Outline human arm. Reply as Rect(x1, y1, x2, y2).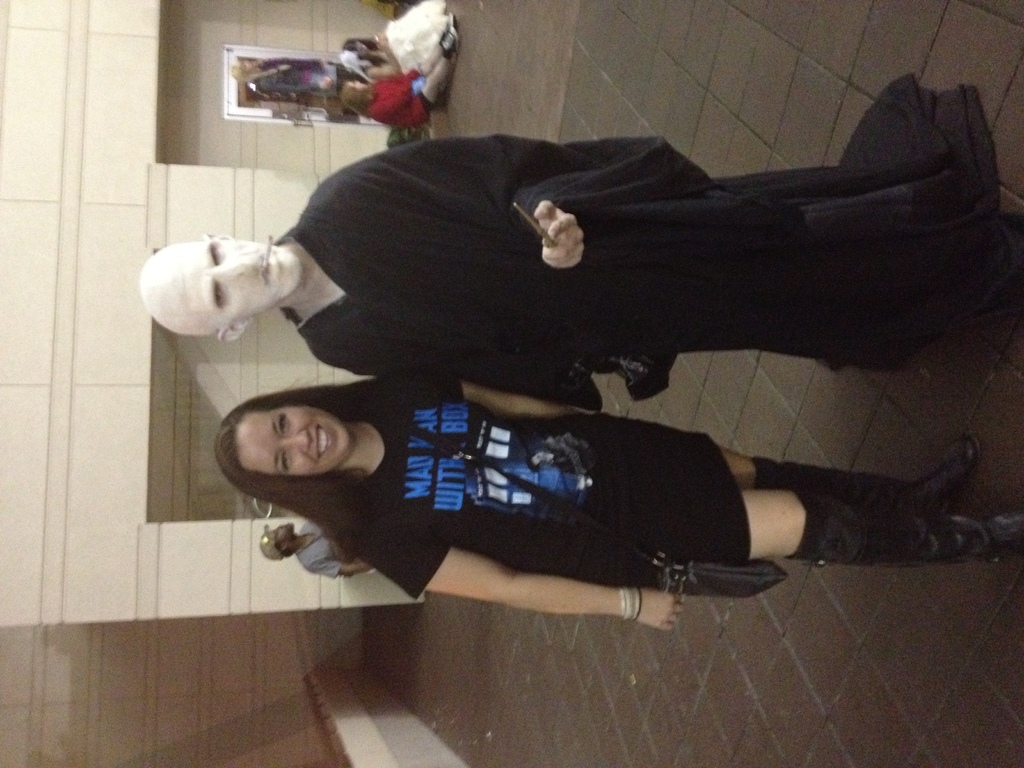
Rect(307, 559, 372, 580).
